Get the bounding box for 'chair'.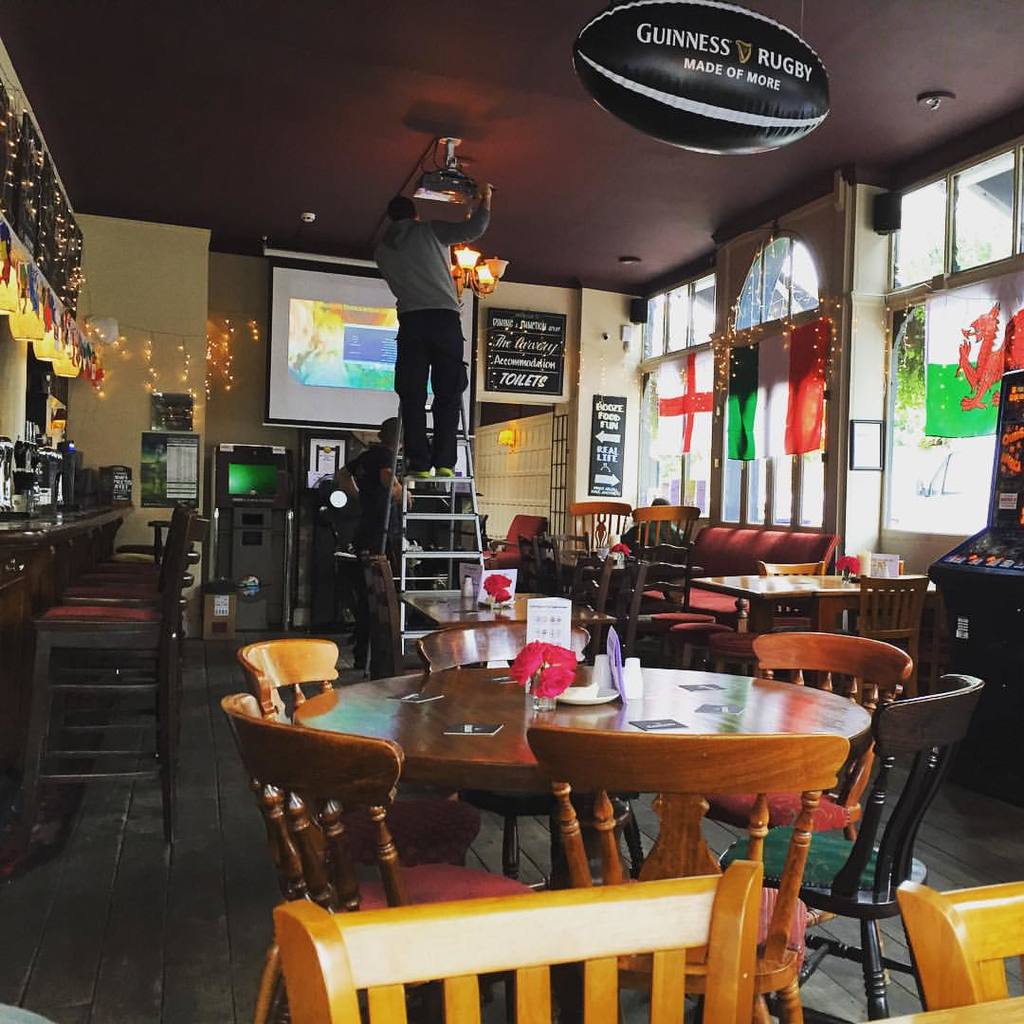
519 722 850 1023.
